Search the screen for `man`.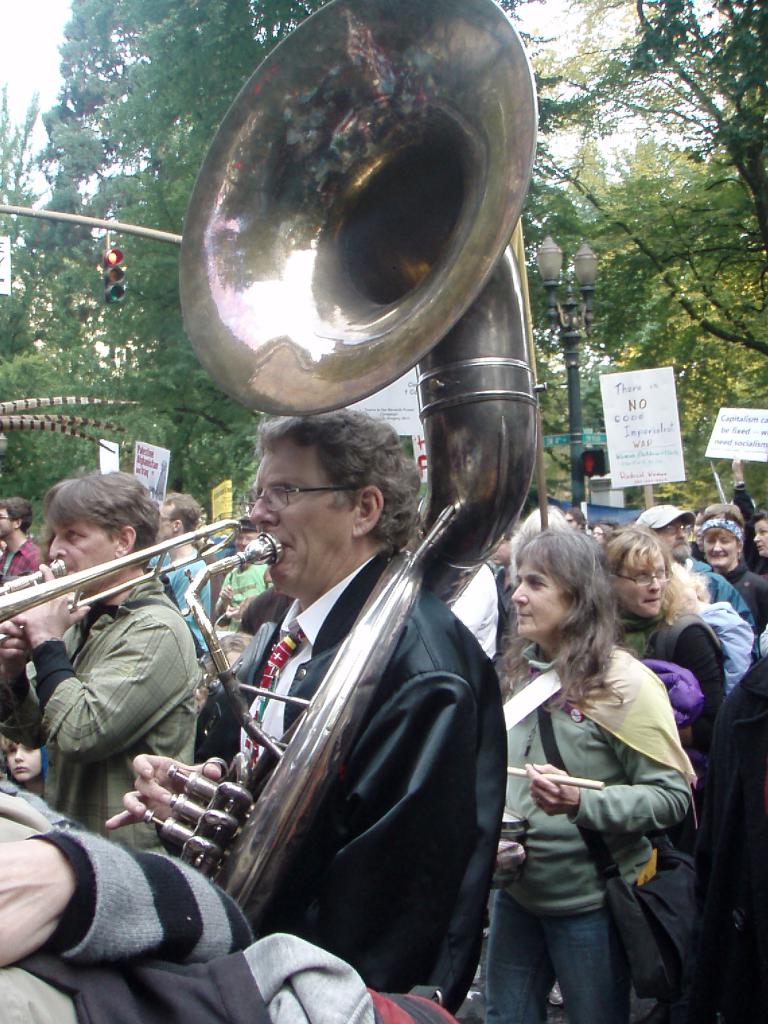
Found at [0, 496, 43, 586].
